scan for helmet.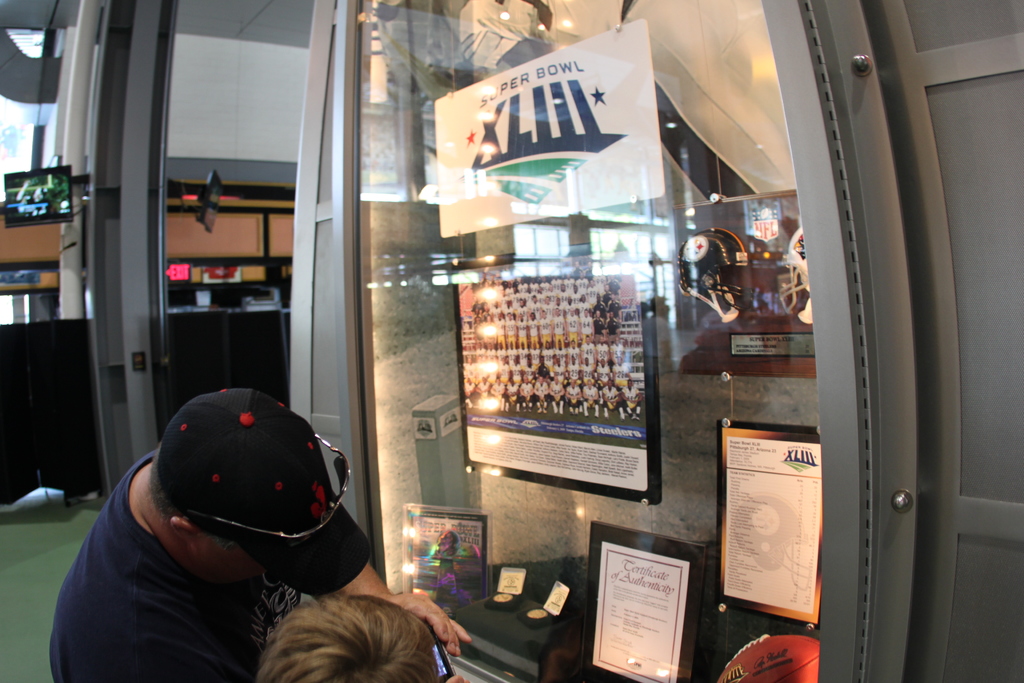
Scan result: 678/219/762/333.
